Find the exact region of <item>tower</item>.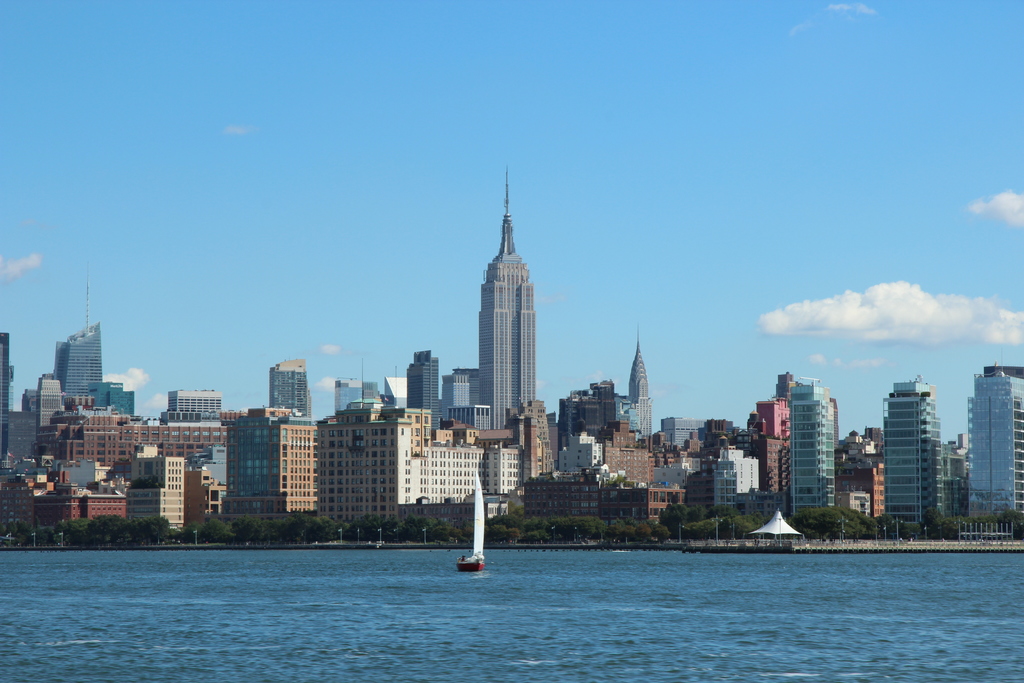
Exact region: x1=625, y1=322, x2=654, y2=435.
